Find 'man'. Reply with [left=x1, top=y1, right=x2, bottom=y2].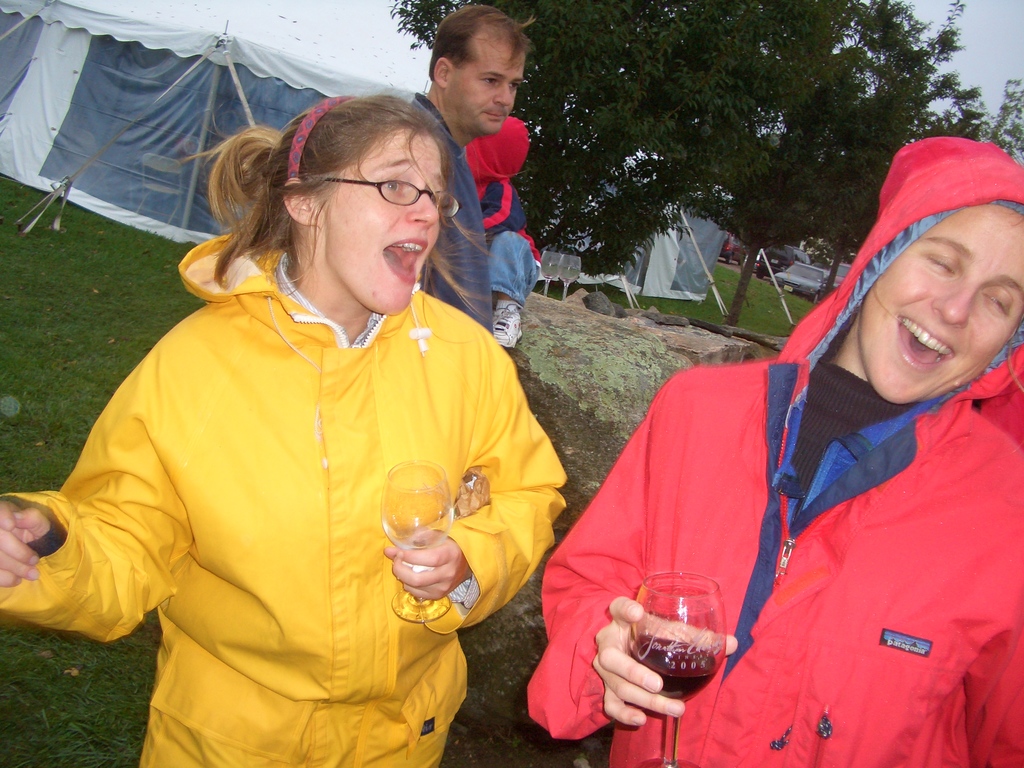
[left=403, top=1, right=530, bottom=337].
